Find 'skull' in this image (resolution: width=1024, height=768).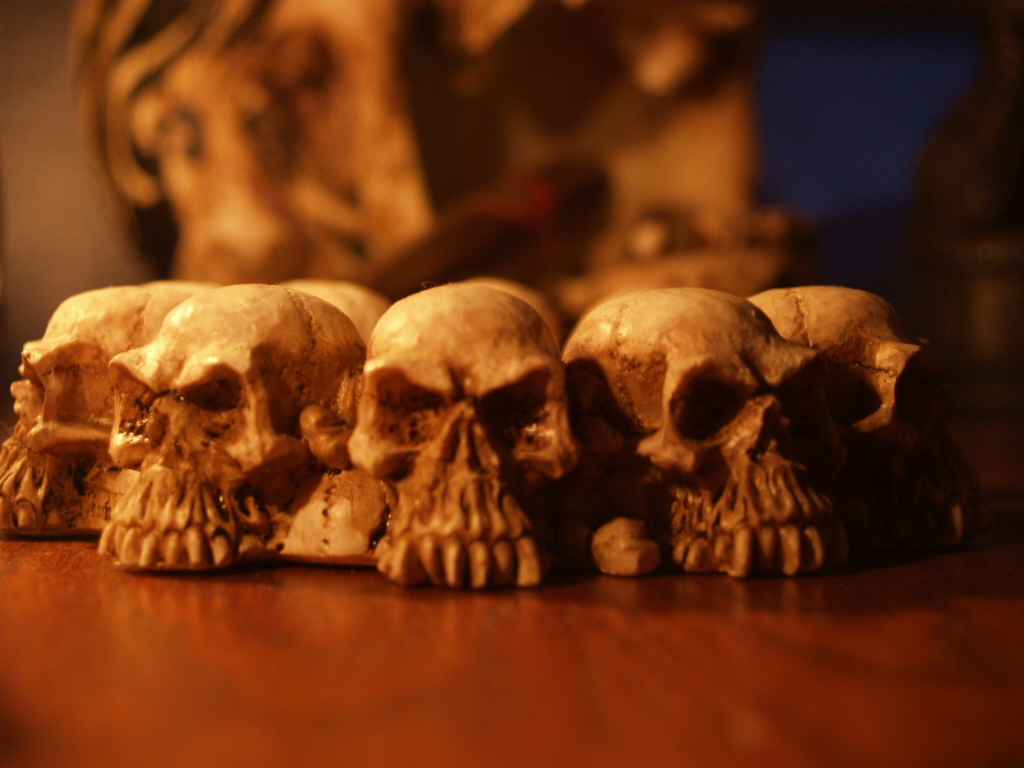
bbox=(290, 278, 426, 447).
